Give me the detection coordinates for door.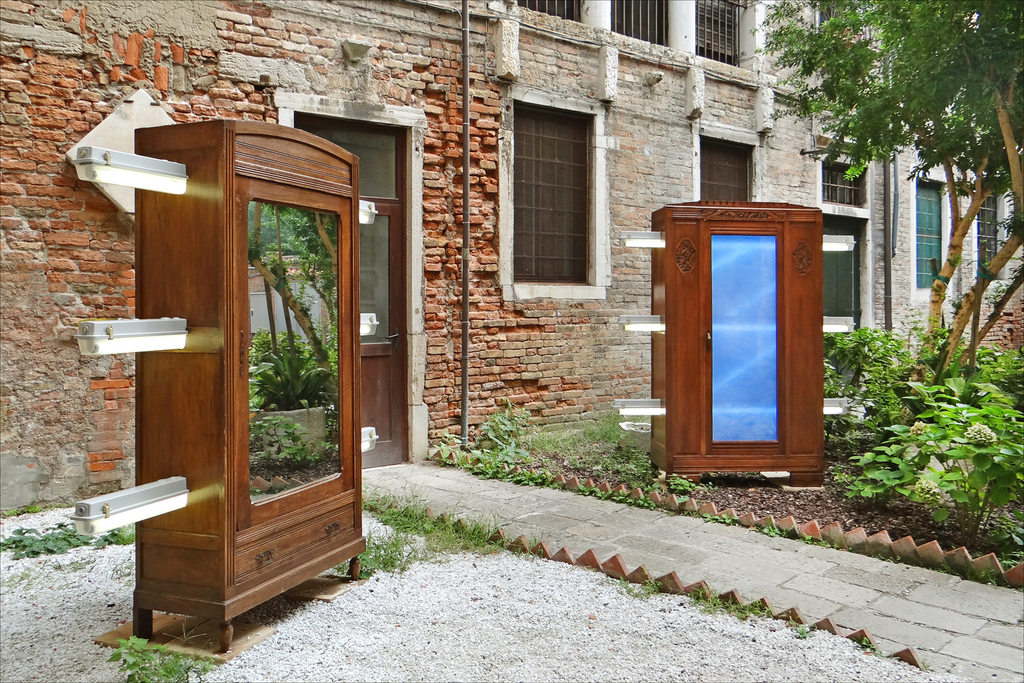
(661, 207, 824, 472).
